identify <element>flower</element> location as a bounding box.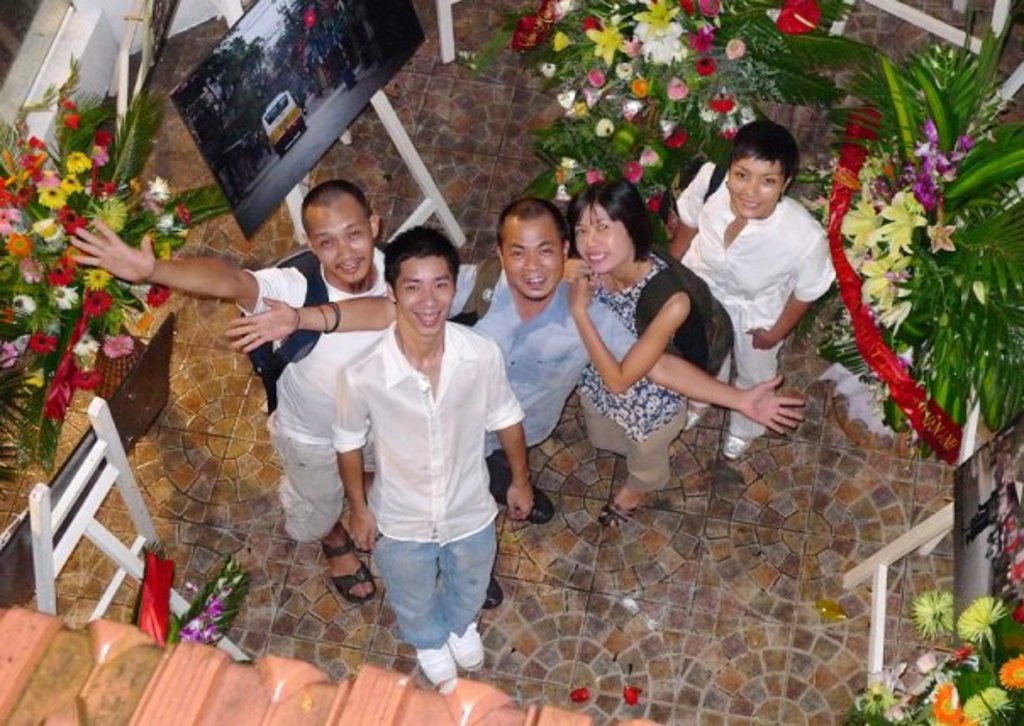
left=568, top=682, right=593, bottom=707.
